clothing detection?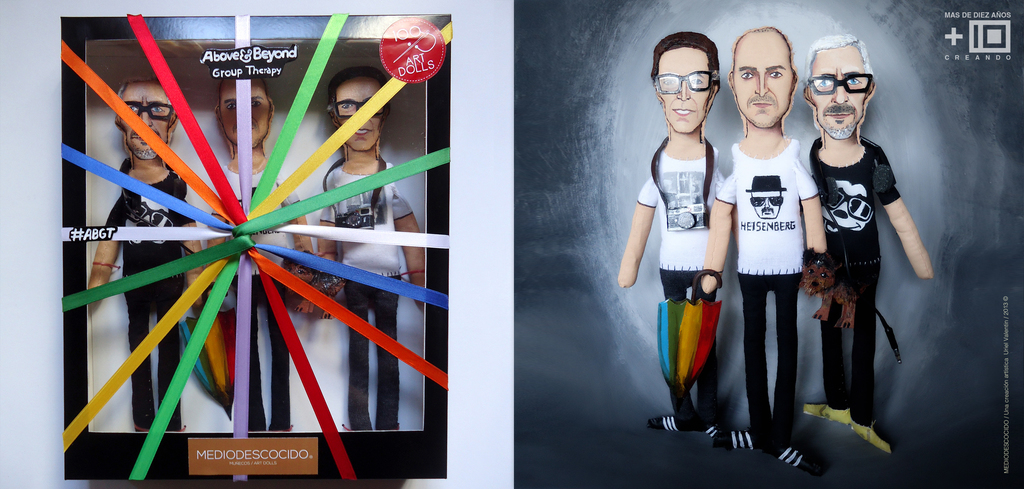
box=[636, 138, 737, 415]
